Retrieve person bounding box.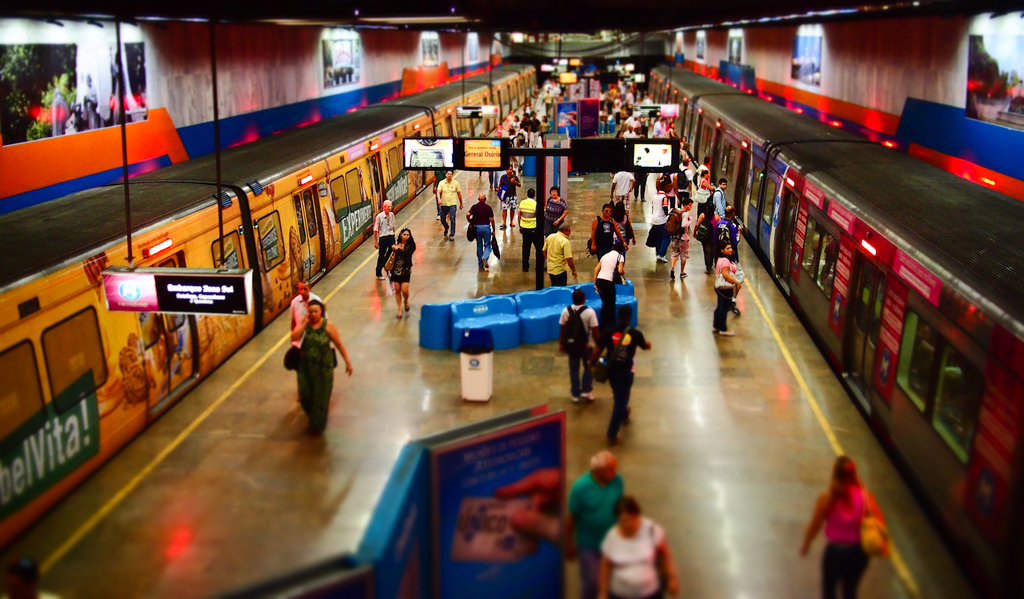
Bounding box: box=[467, 190, 498, 267].
